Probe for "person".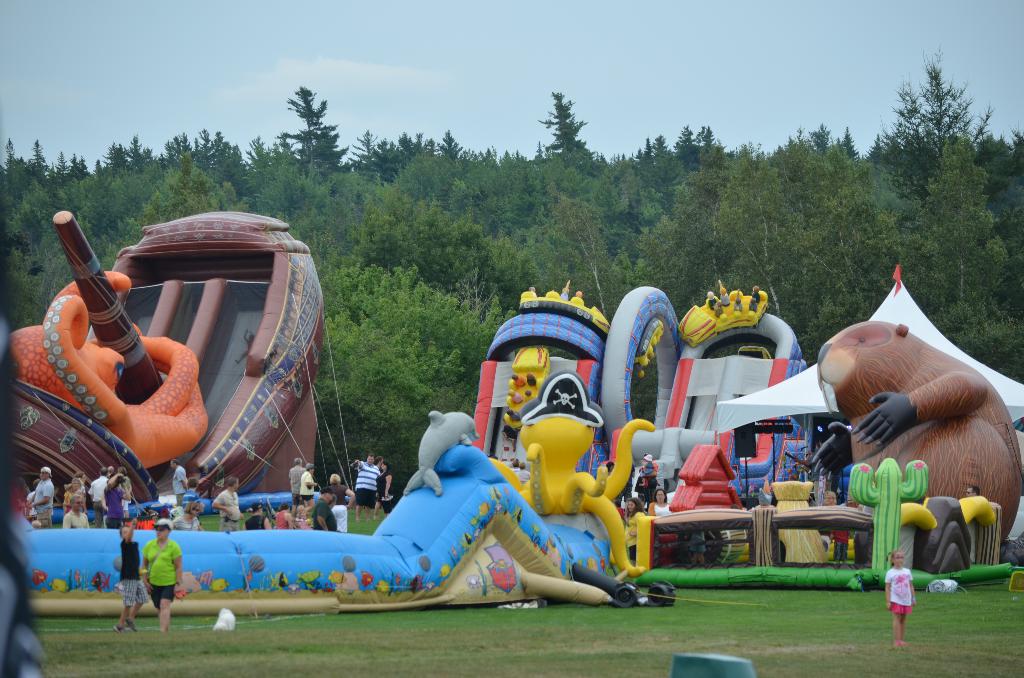
Probe result: <bbox>170, 458, 188, 504</bbox>.
